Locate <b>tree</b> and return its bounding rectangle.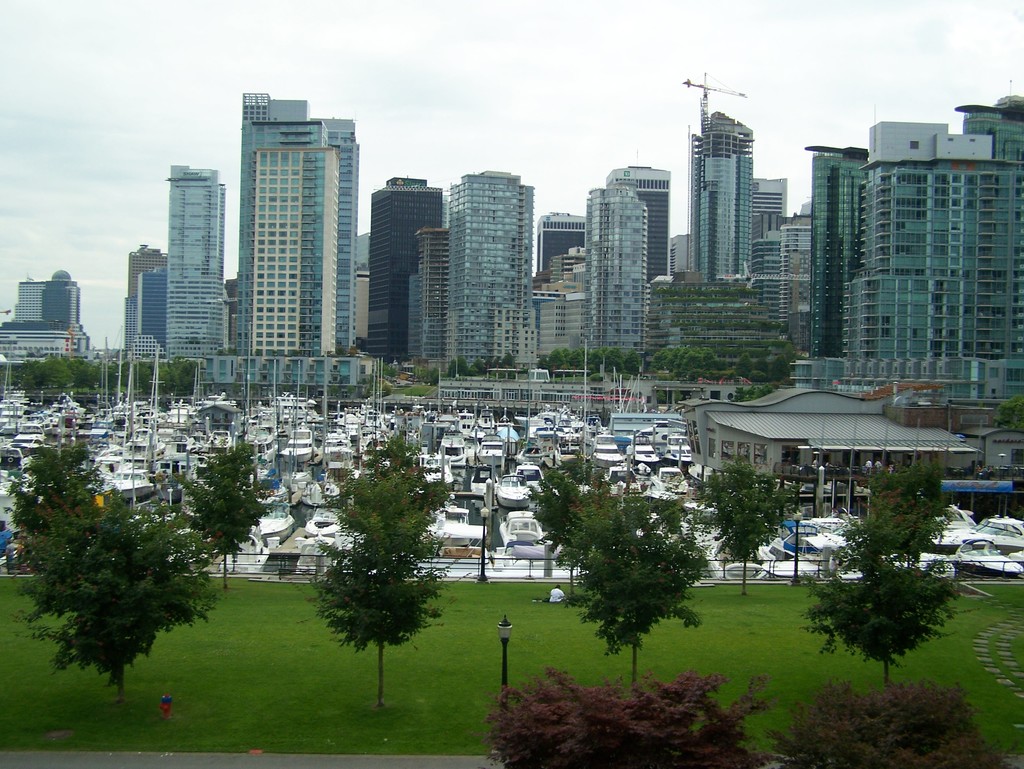
792:500:964:686.
